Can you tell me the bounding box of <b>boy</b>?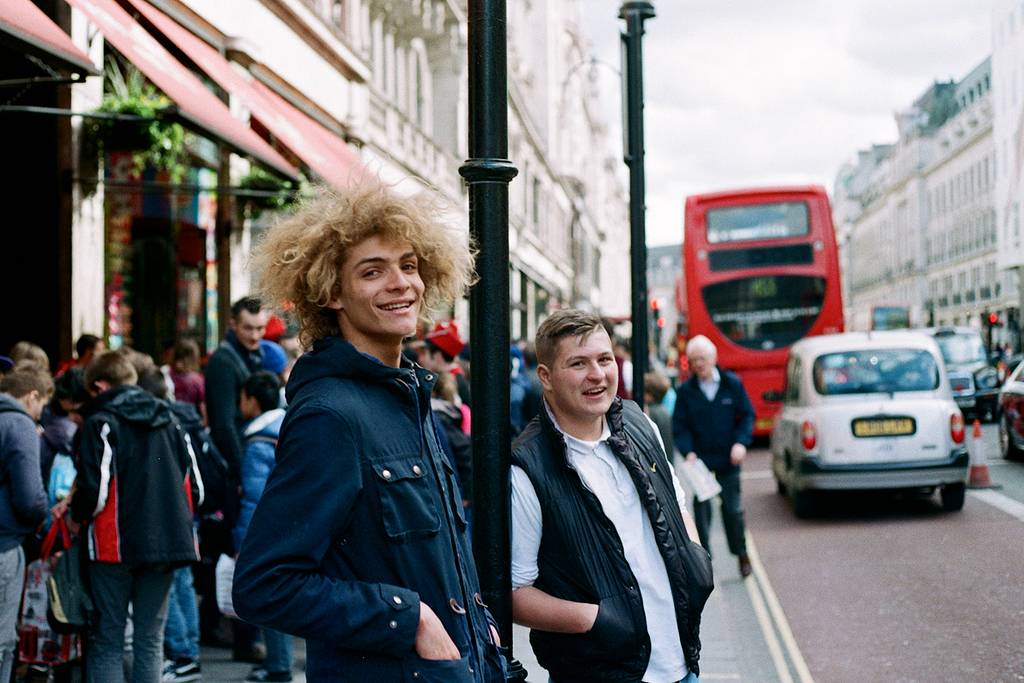
Rect(68, 352, 210, 682).
